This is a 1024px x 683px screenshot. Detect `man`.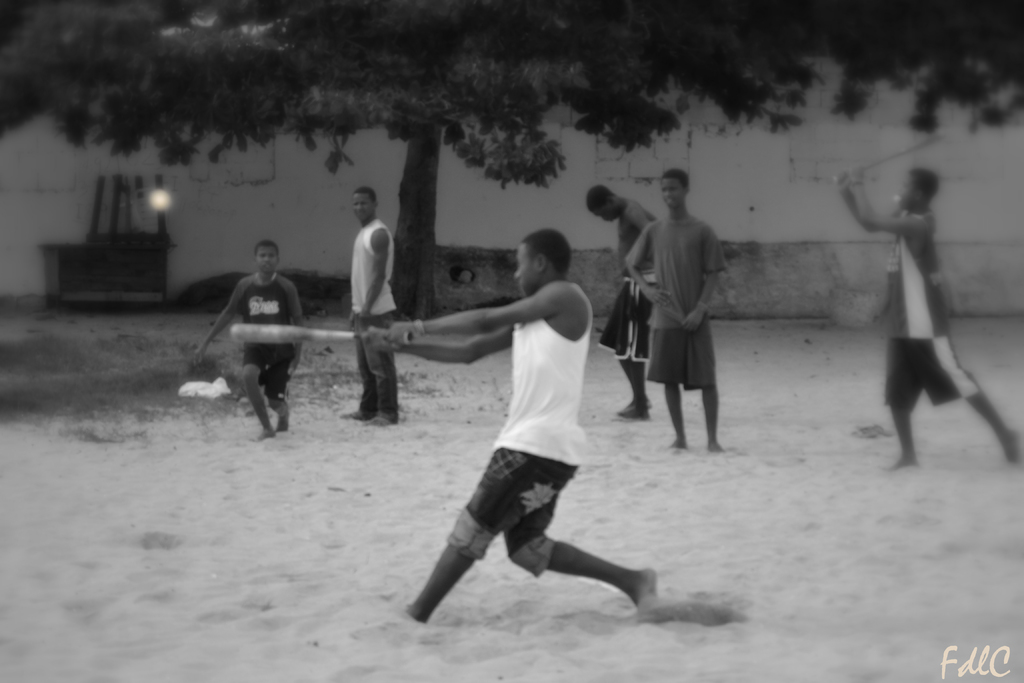
[622, 170, 742, 464].
